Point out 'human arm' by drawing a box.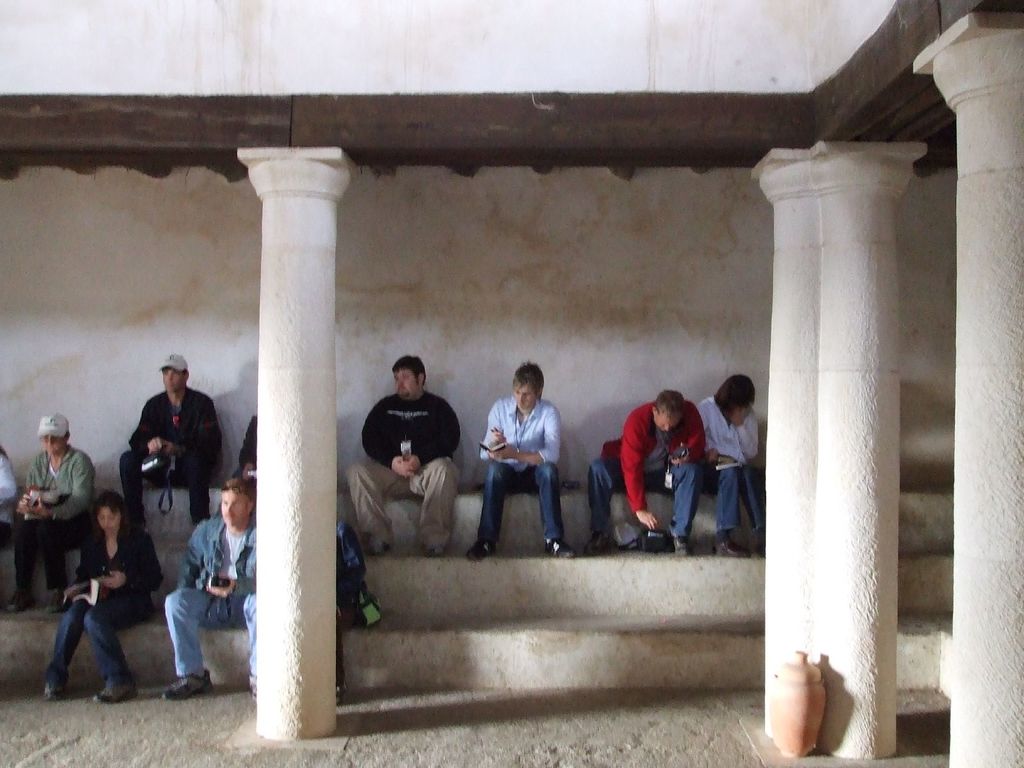
(726, 406, 762, 459).
